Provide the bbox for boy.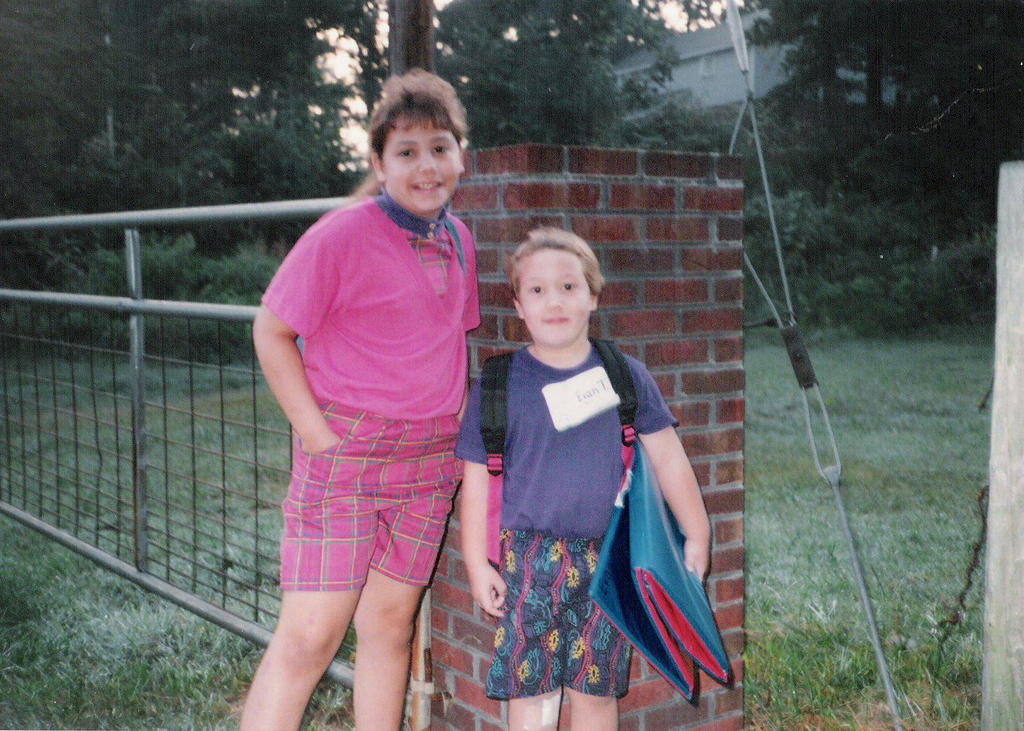
box(455, 225, 710, 730).
